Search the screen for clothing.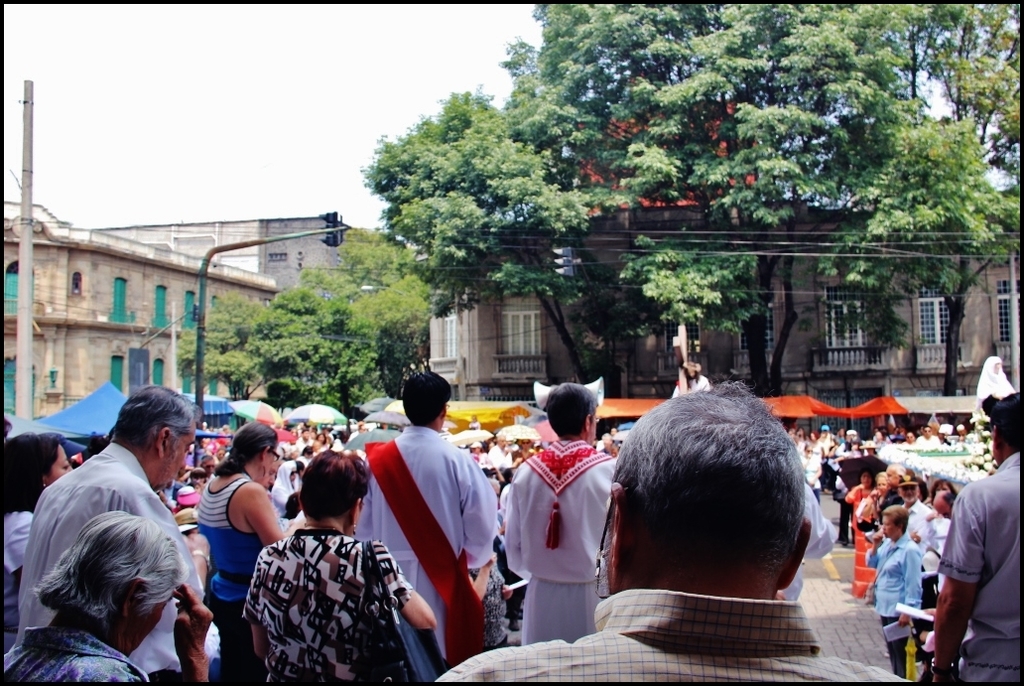
Found at (865,534,927,675).
